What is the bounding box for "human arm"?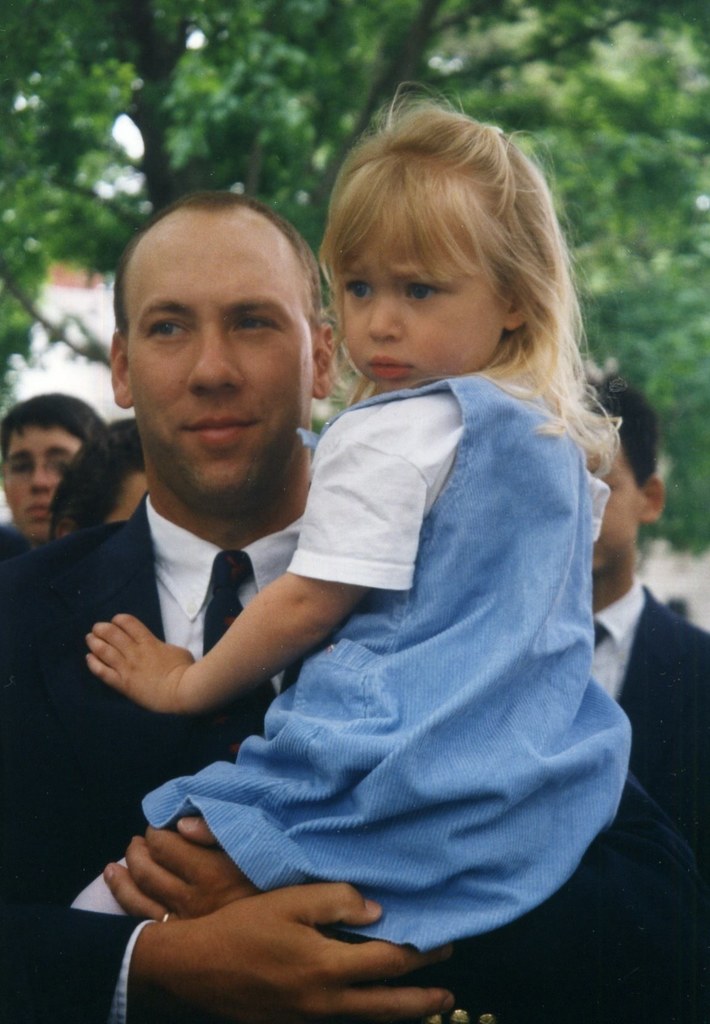
<box>101,777,709,1019</box>.
